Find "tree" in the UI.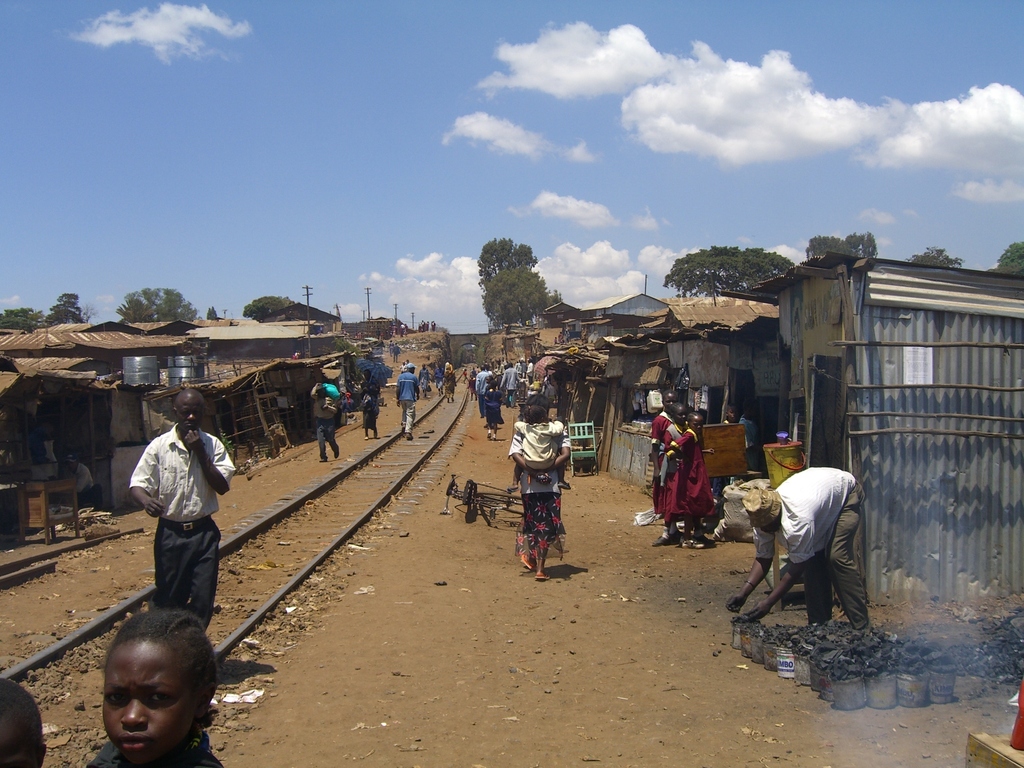
UI element at BBox(803, 230, 879, 262).
